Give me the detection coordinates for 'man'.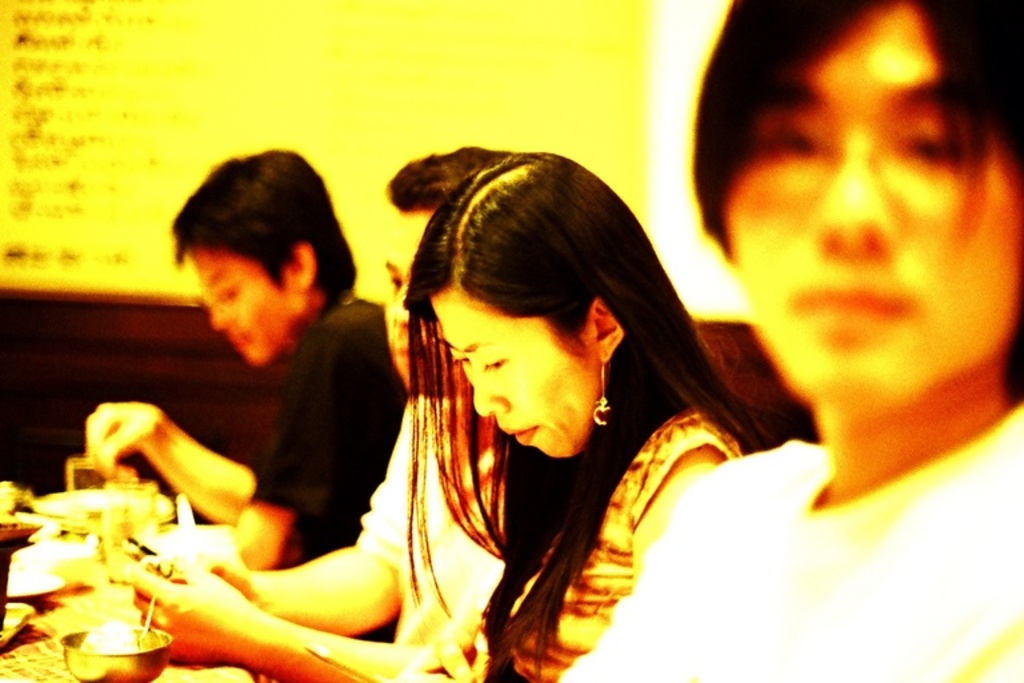
148, 140, 531, 667.
